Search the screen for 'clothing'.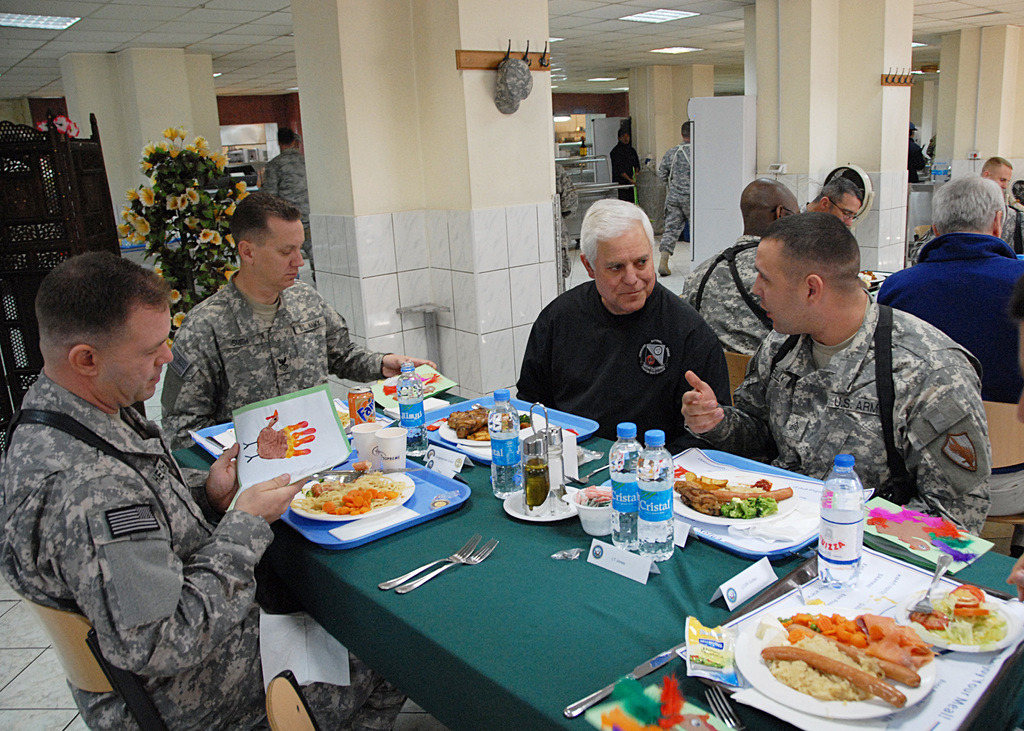
Found at 513:282:734:460.
